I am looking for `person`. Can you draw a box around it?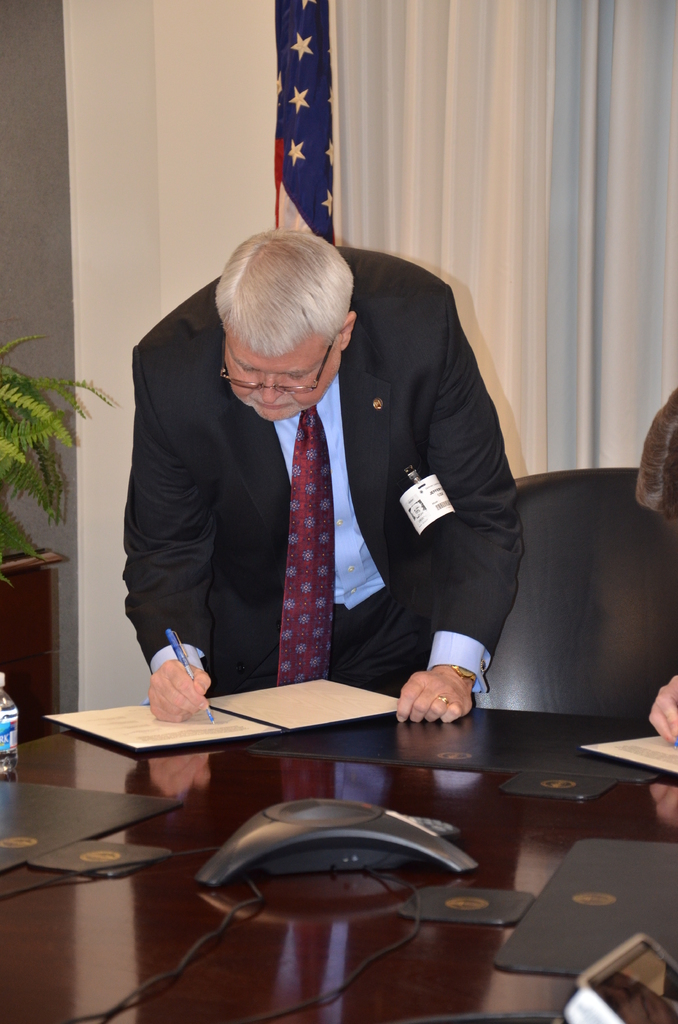
Sure, the bounding box is (629,383,677,740).
